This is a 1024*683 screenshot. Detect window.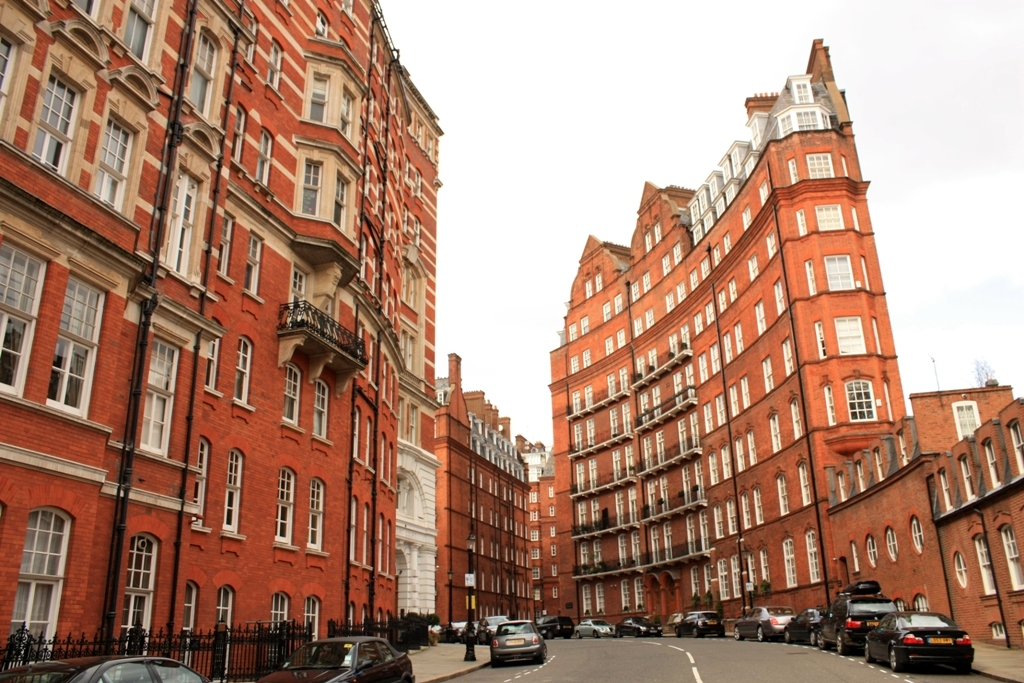
{"x1": 212, "y1": 586, "x2": 231, "y2": 679}.
